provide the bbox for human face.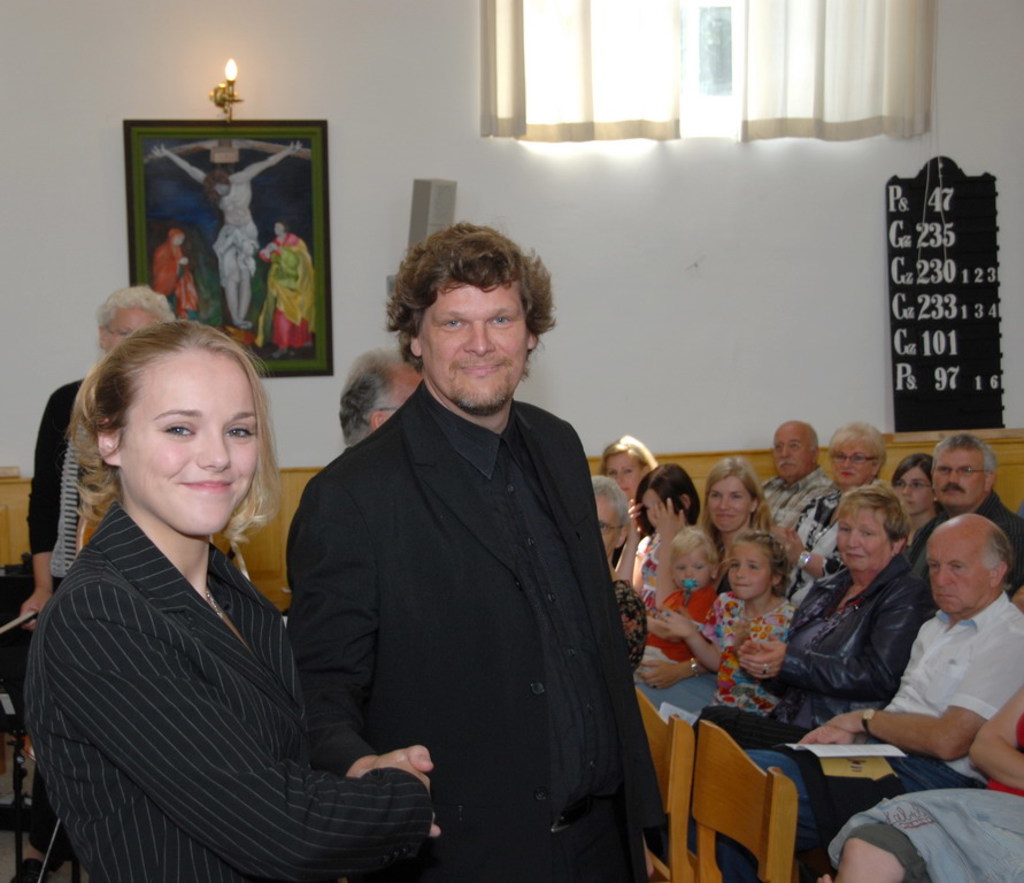
(x1=670, y1=550, x2=709, y2=593).
